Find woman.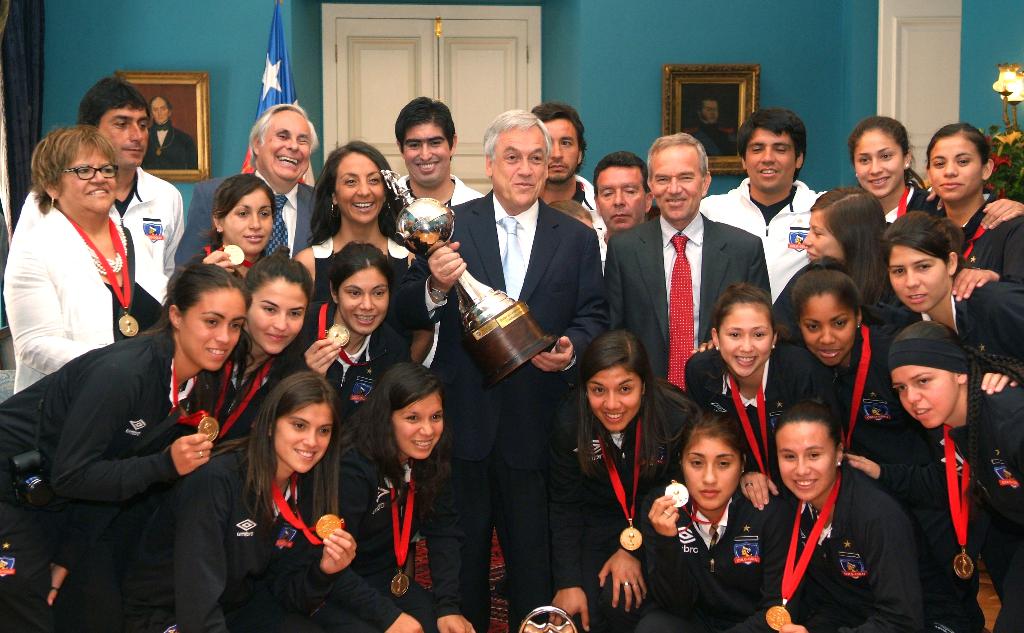
(left=923, top=120, right=1023, bottom=300).
